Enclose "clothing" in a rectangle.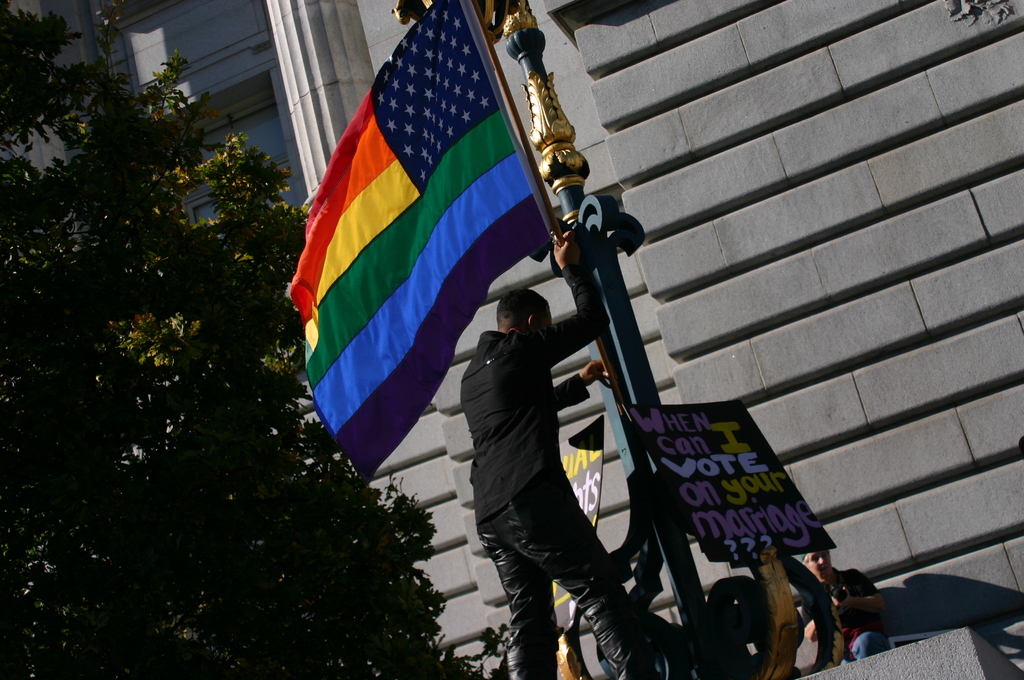
[803,565,885,660].
